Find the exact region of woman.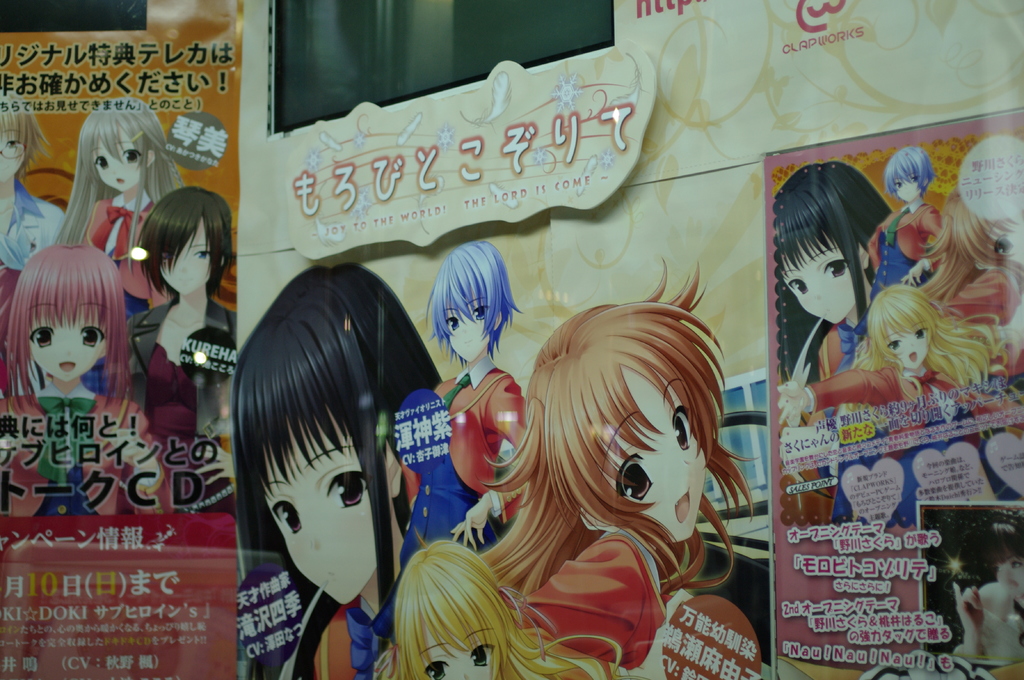
Exact region: (x1=0, y1=245, x2=168, y2=522).
